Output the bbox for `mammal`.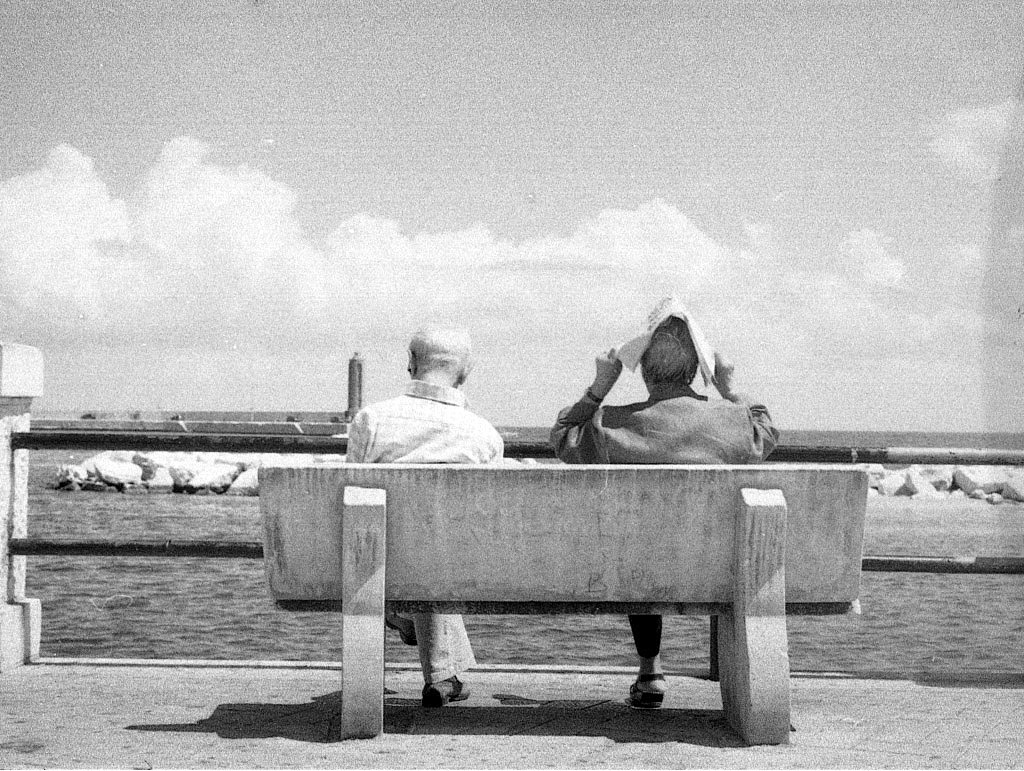
{"left": 353, "top": 327, "right": 503, "bottom": 709}.
